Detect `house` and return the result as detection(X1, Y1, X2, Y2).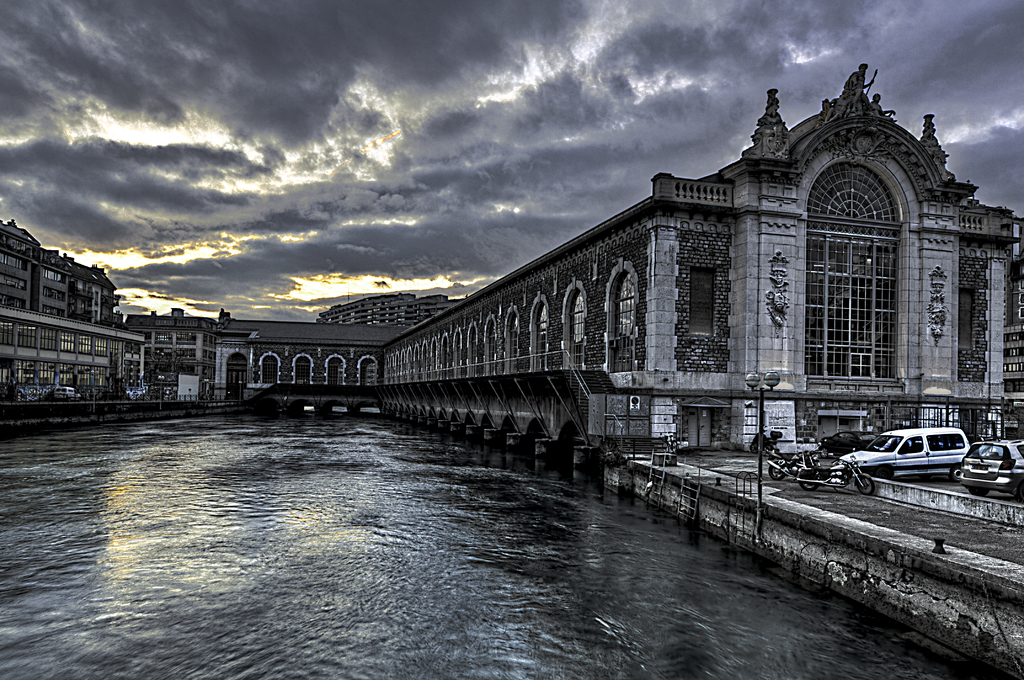
detection(0, 220, 118, 318).
